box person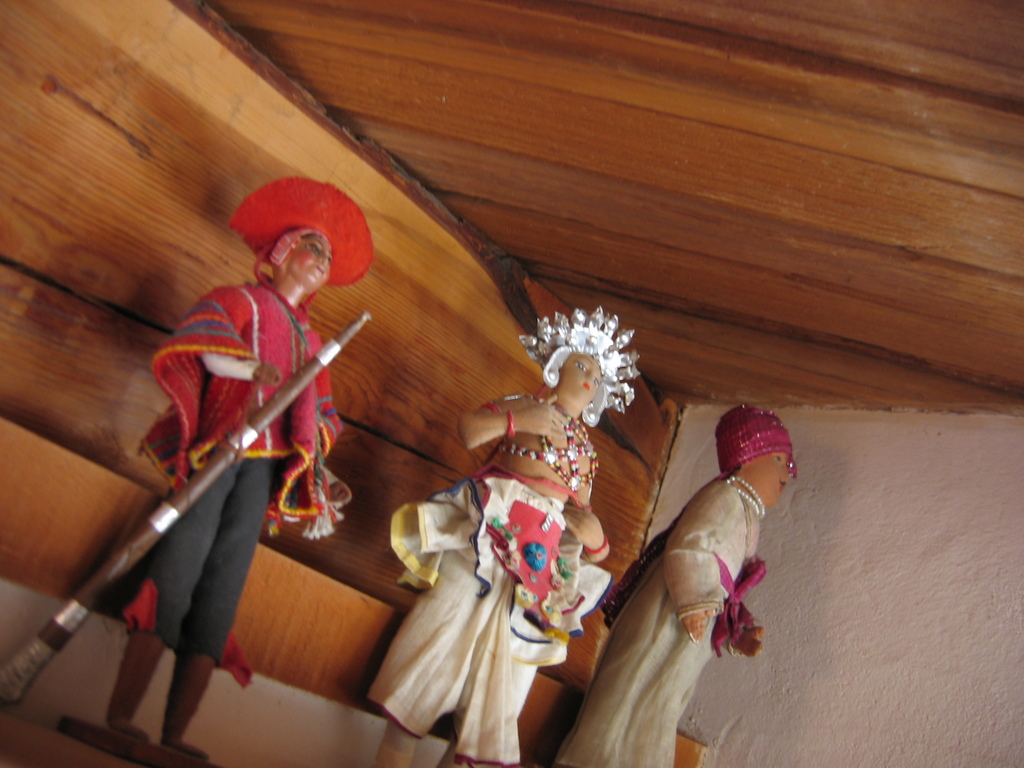
{"left": 633, "top": 376, "right": 804, "bottom": 723}
